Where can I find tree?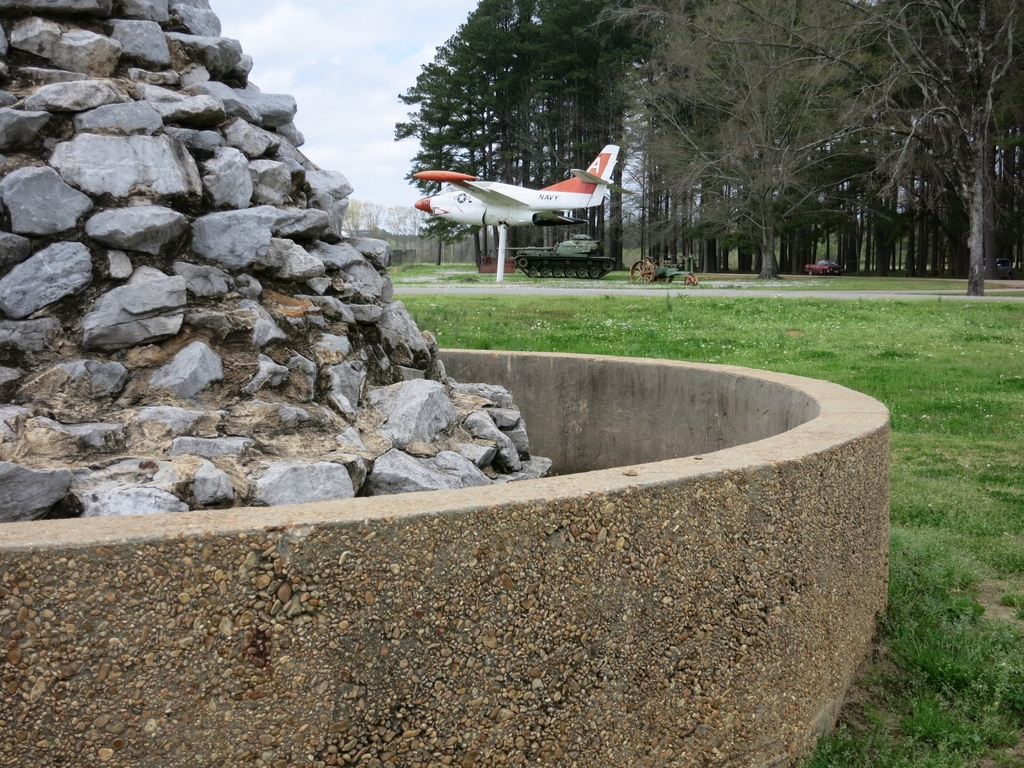
You can find it at [x1=343, y1=200, x2=371, y2=236].
